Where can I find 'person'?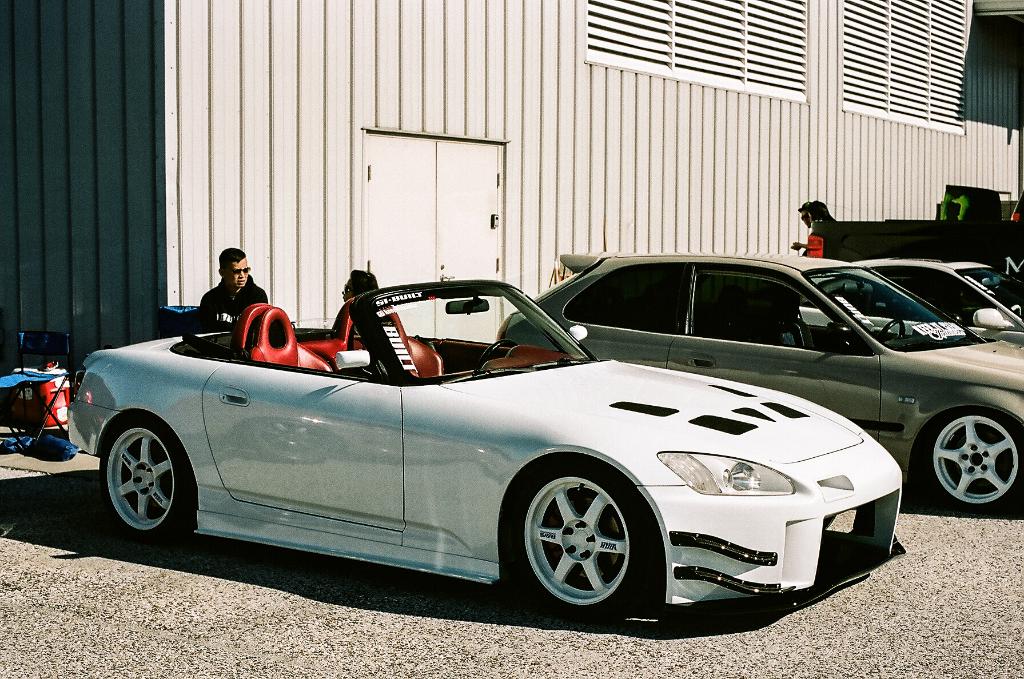
You can find it at locate(797, 204, 815, 255).
